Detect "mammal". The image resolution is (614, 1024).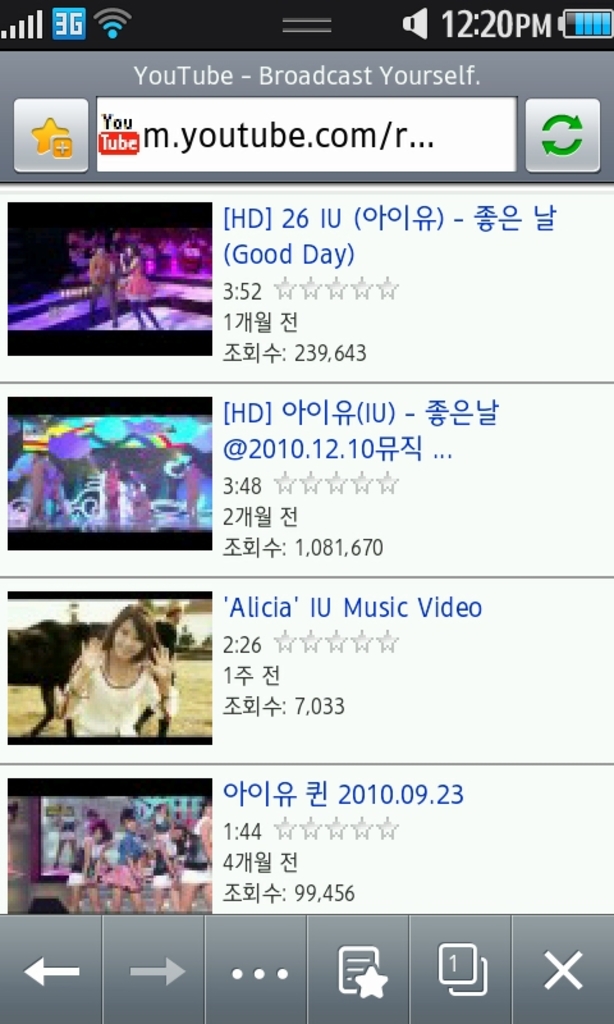
bbox=(26, 609, 197, 763).
